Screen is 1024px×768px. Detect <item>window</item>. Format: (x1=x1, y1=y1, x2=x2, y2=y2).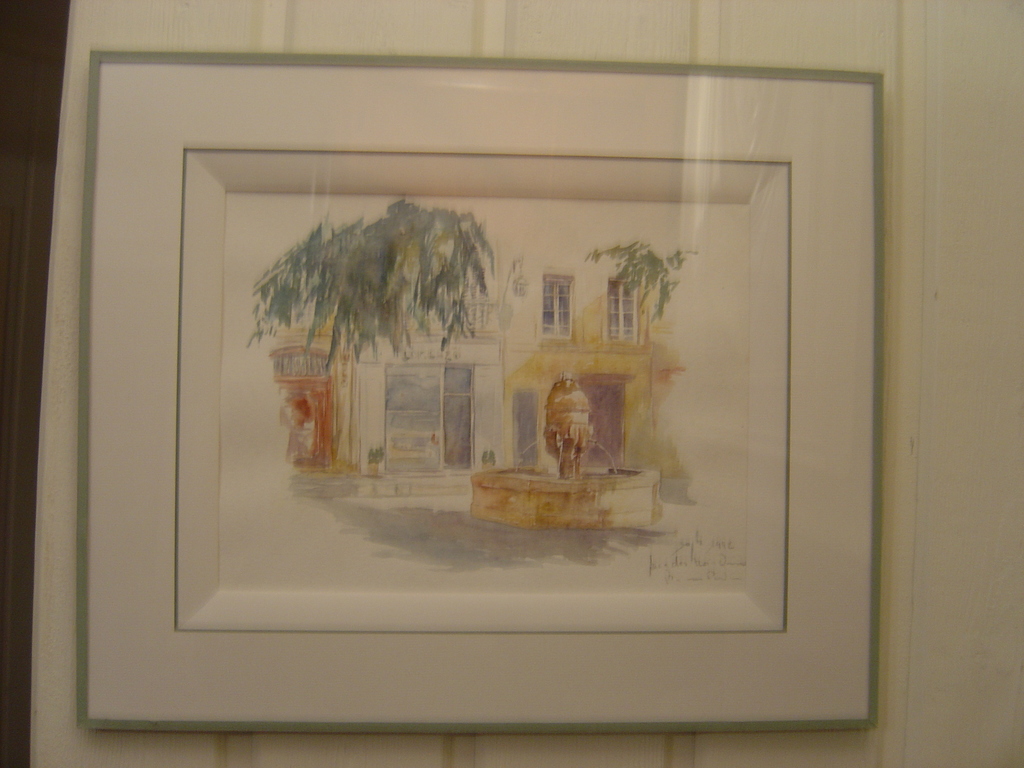
(x1=516, y1=264, x2=586, y2=349).
